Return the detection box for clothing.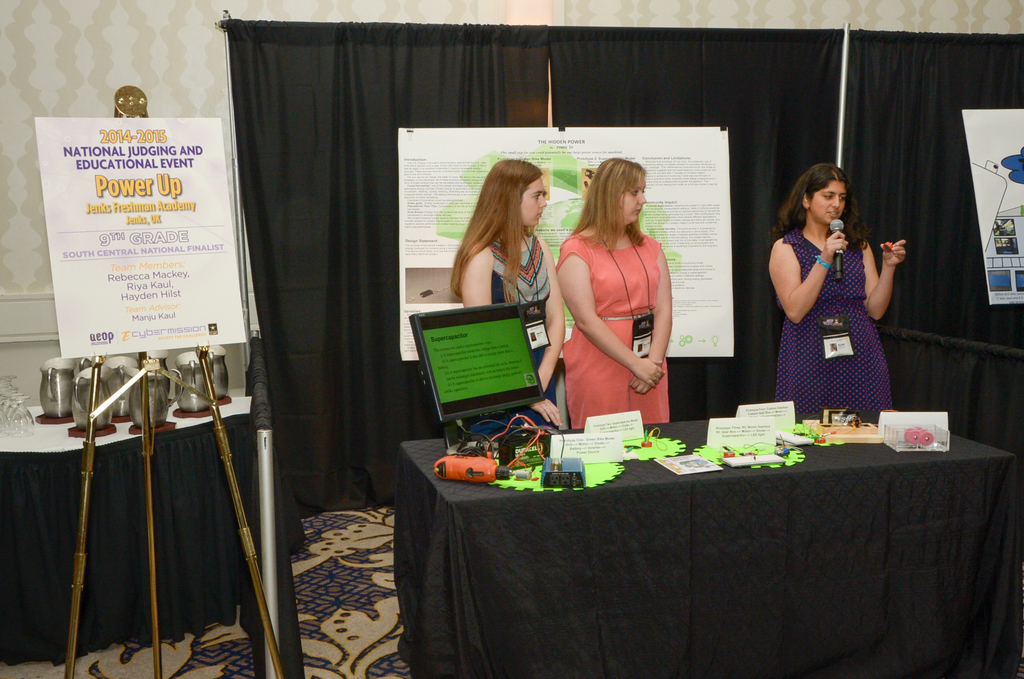
rect(771, 219, 903, 415).
